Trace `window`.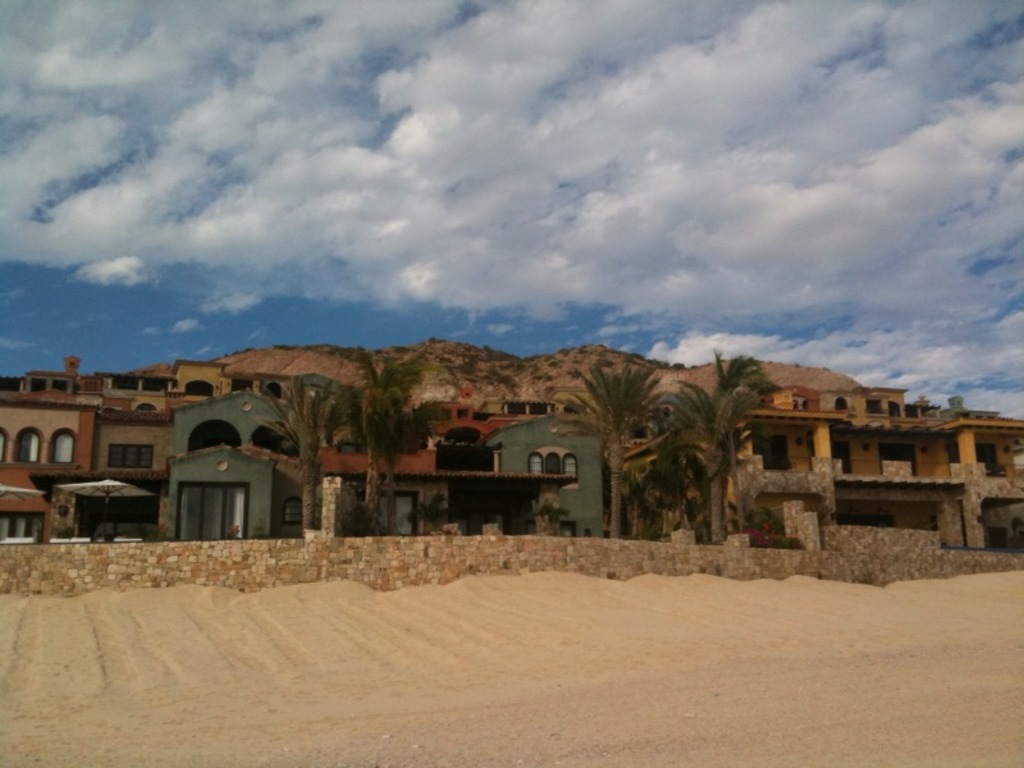
Traced to (x1=180, y1=485, x2=244, y2=550).
